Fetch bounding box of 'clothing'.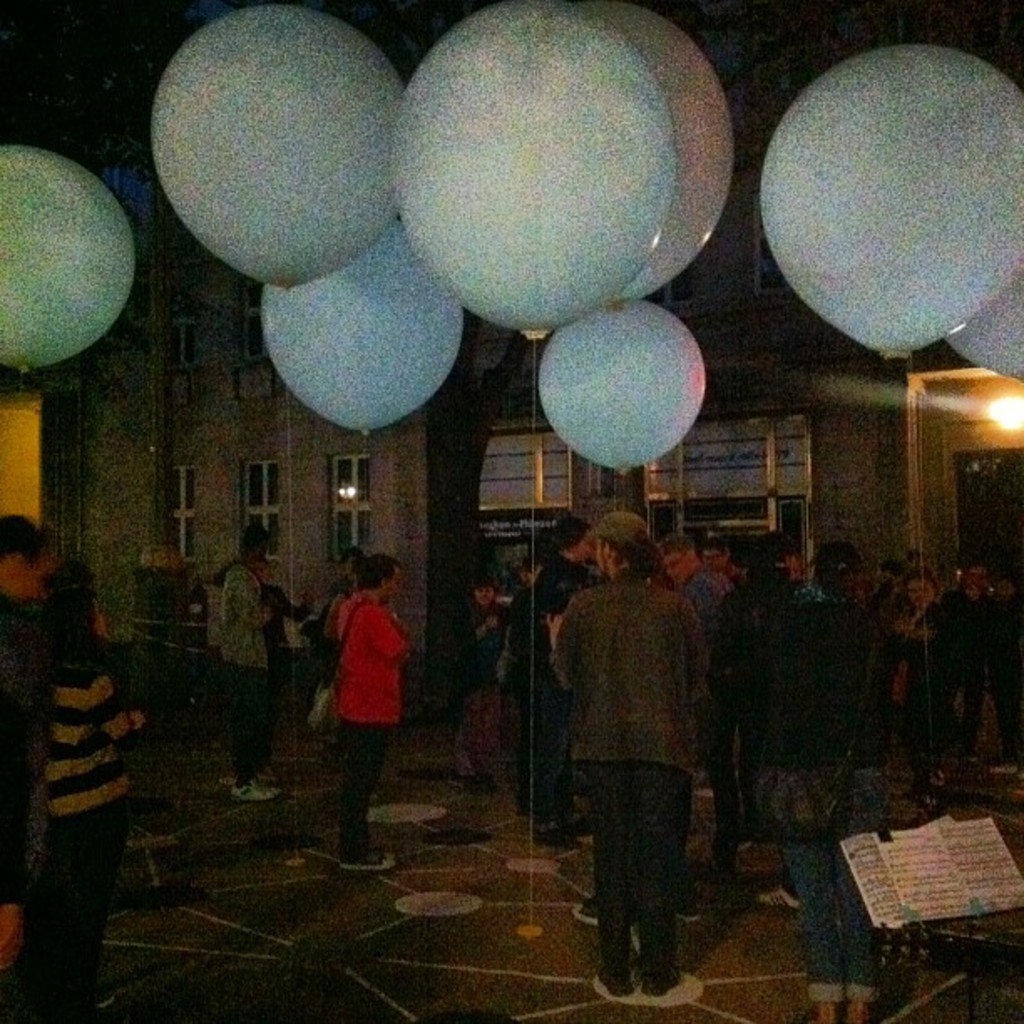
Bbox: Rect(335, 586, 410, 858).
